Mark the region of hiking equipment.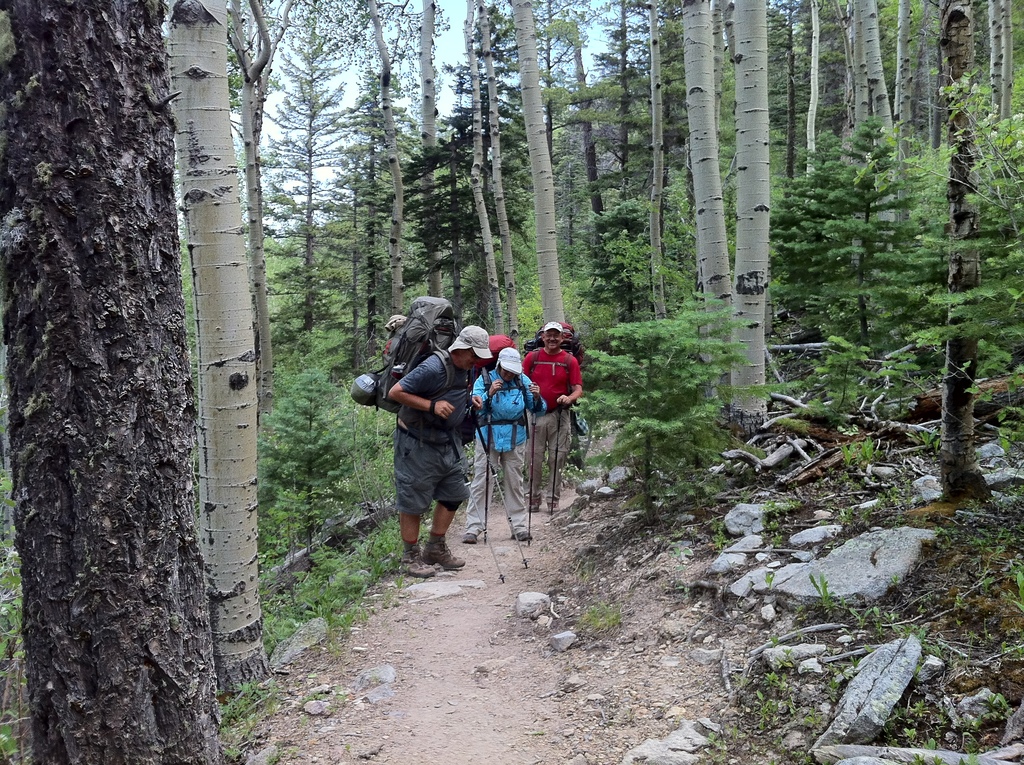
Region: bbox(483, 402, 493, 547).
